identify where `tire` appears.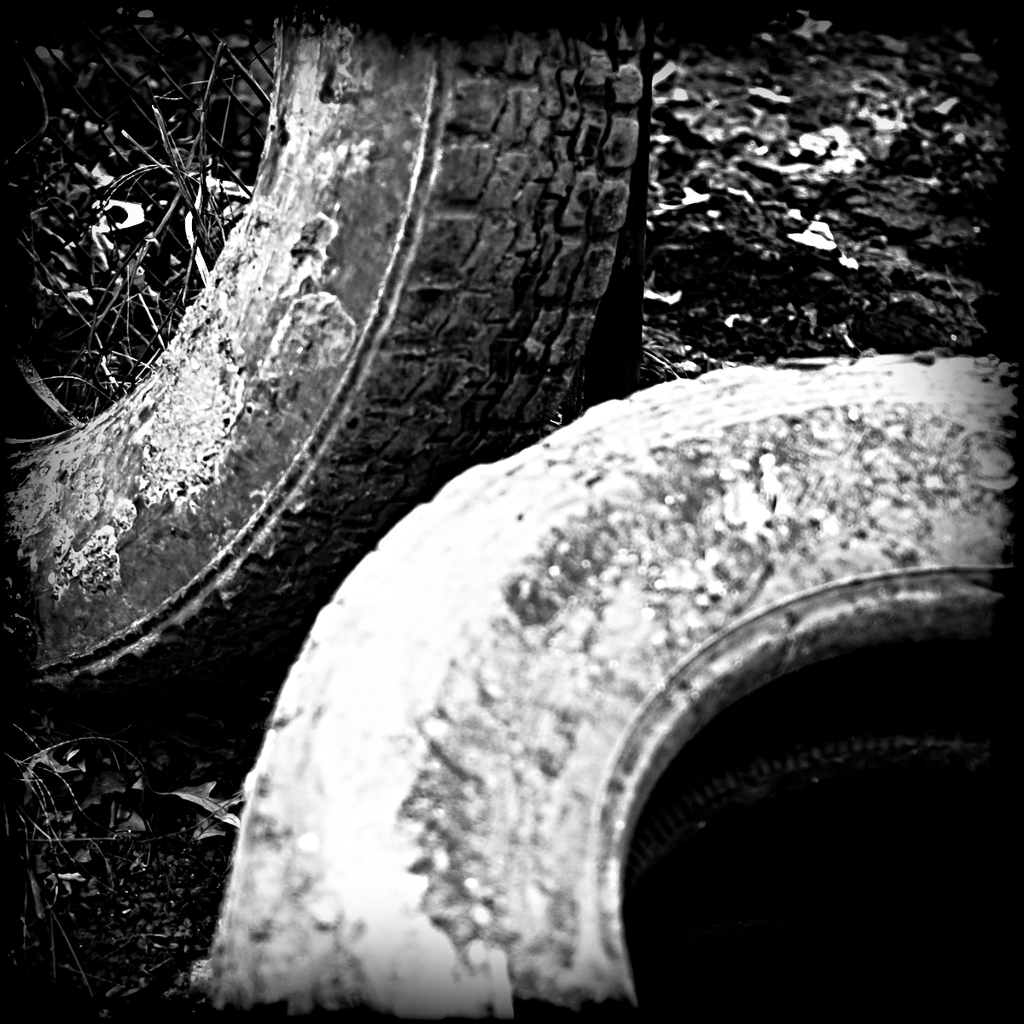
Appears at [x1=203, y1=359, x2=1023, y2=1023].
